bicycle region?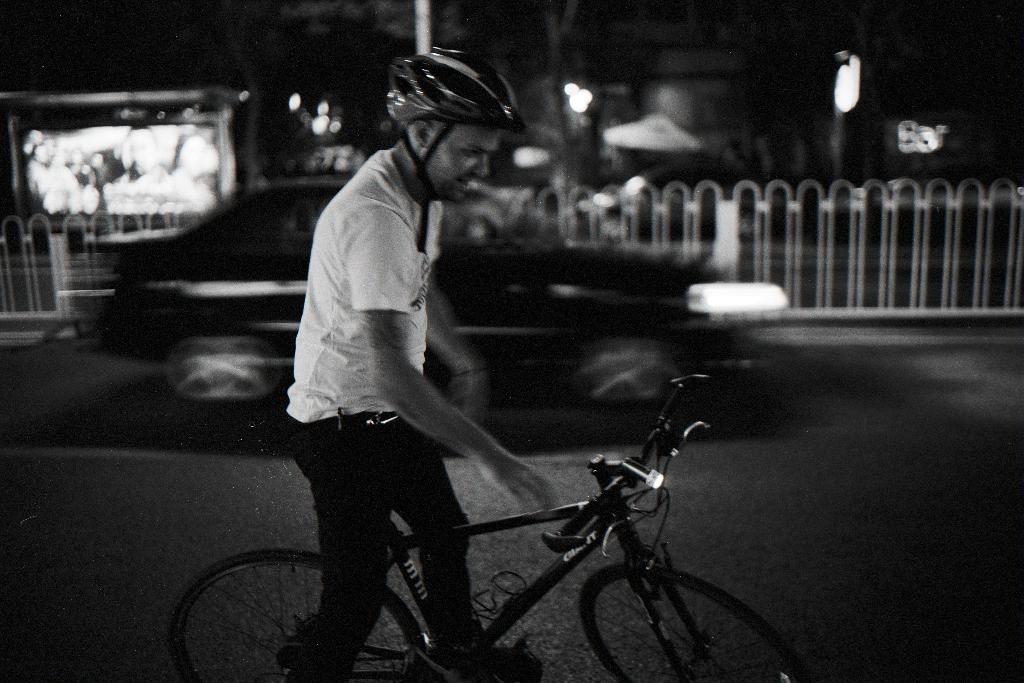
(left=216, top=404, right=816, bottom=673)
